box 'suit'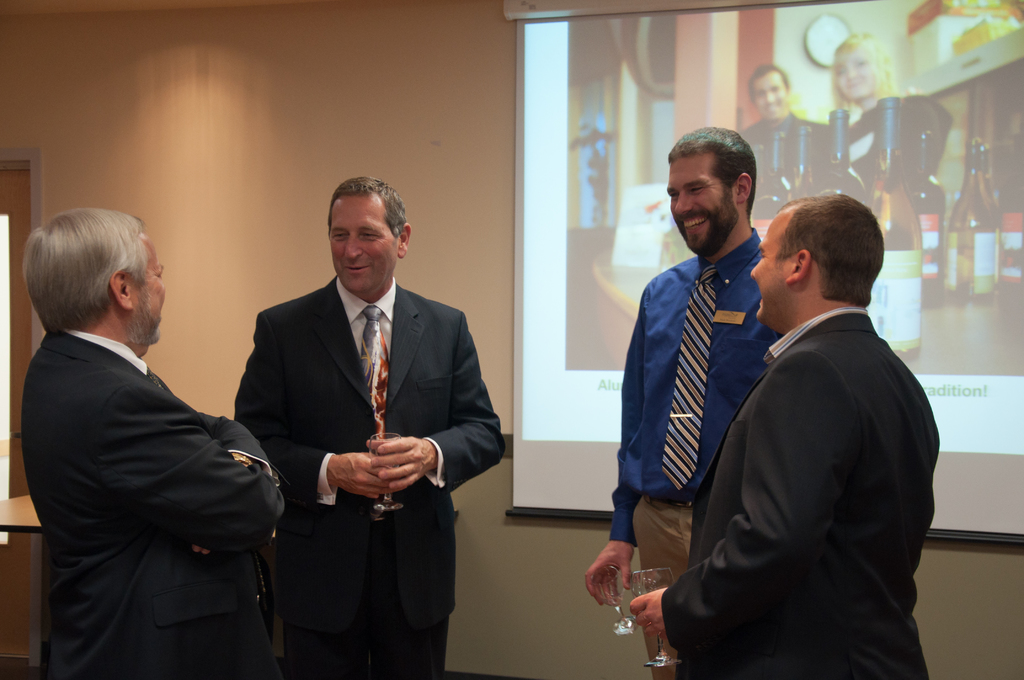
(677, 185, 948, 667)
